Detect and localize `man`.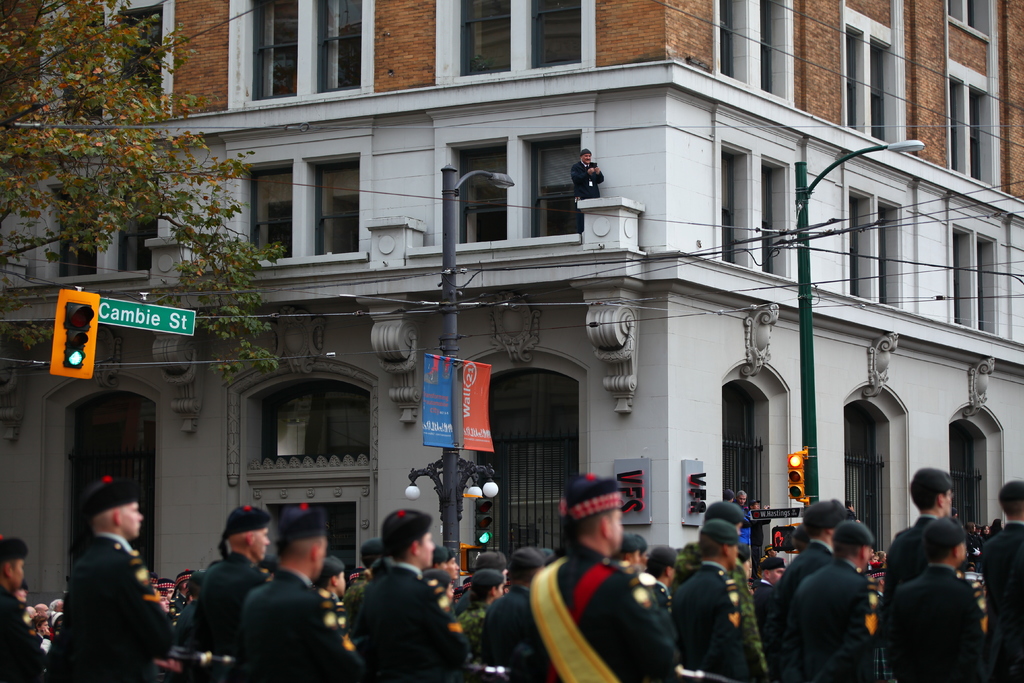
Localized at x1=481 y1=543 x2=547 y2=682.
